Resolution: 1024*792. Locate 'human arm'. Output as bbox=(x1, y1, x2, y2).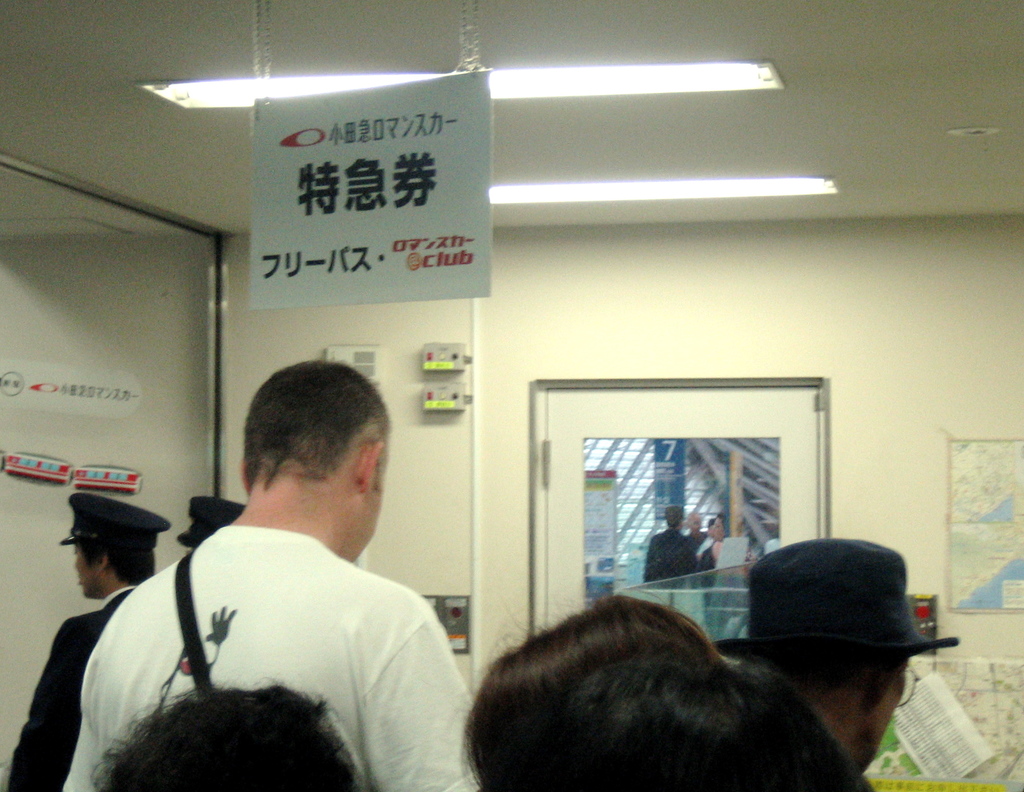
bbox=(363, 606, 477, 791).
